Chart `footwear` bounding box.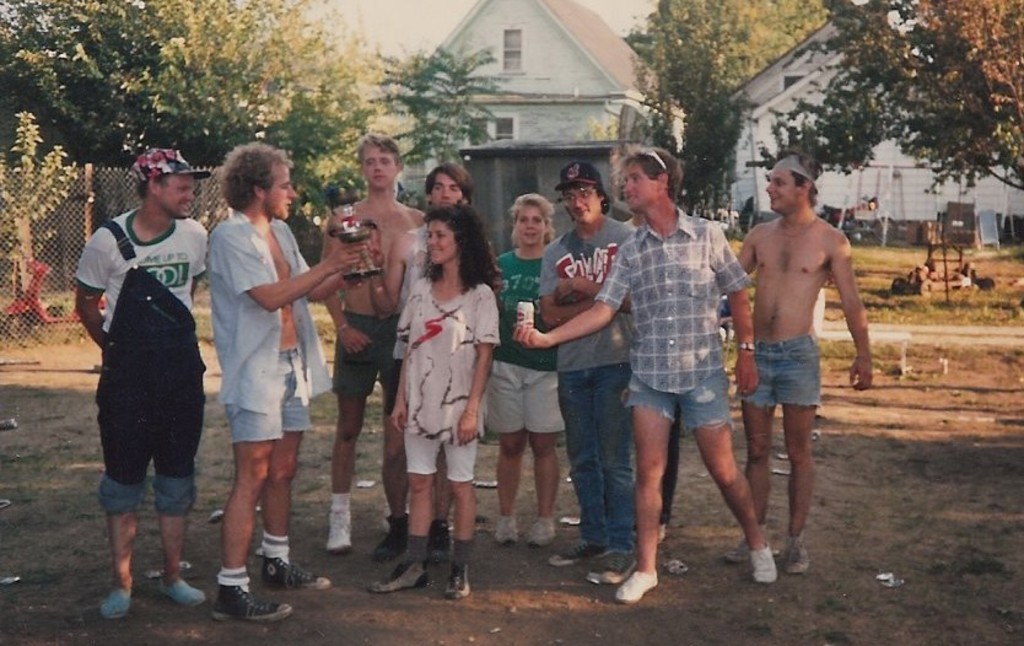
Charted: 258,561,332,591.
